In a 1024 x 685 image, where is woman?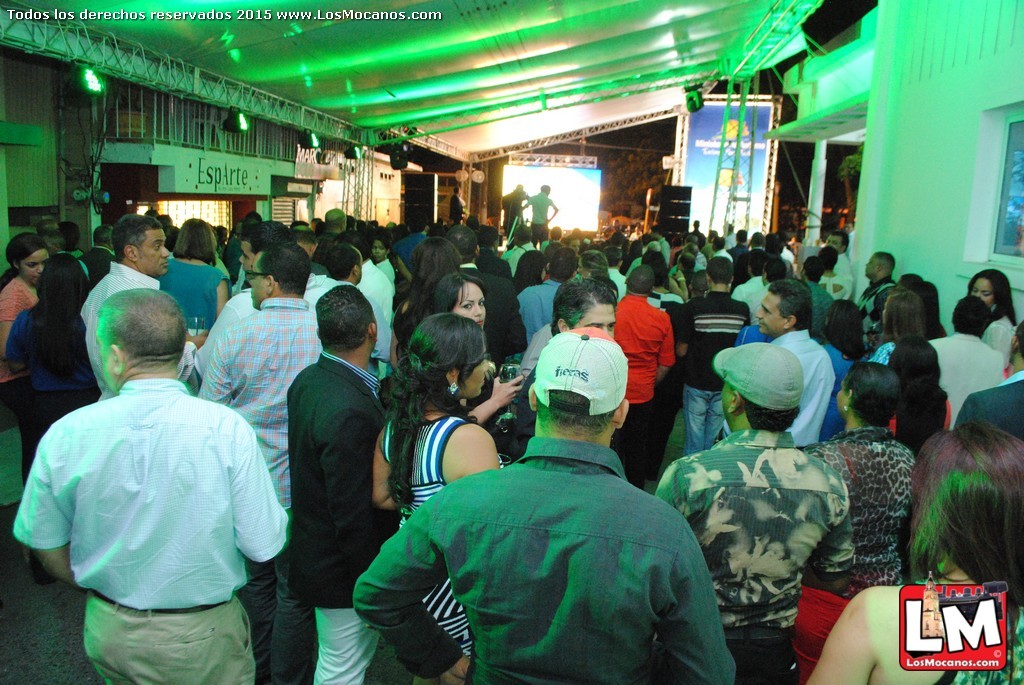
[972, 262, 1015, 349].
